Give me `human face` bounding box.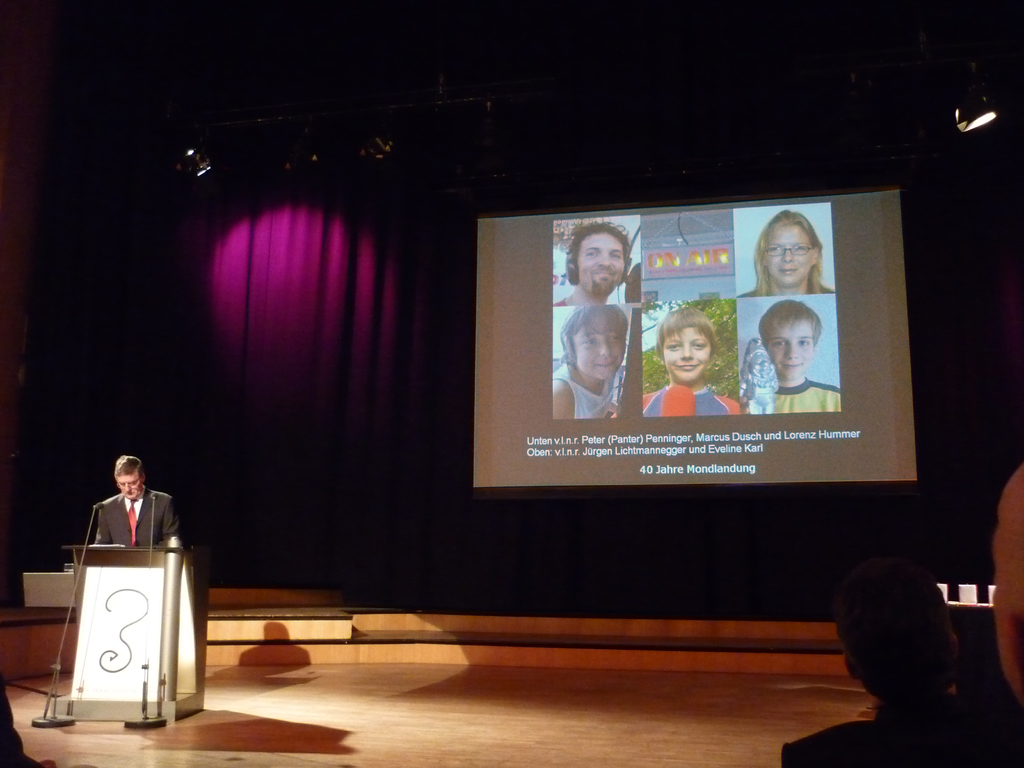
x1=765, y1=220, x2=810, y2=287.
